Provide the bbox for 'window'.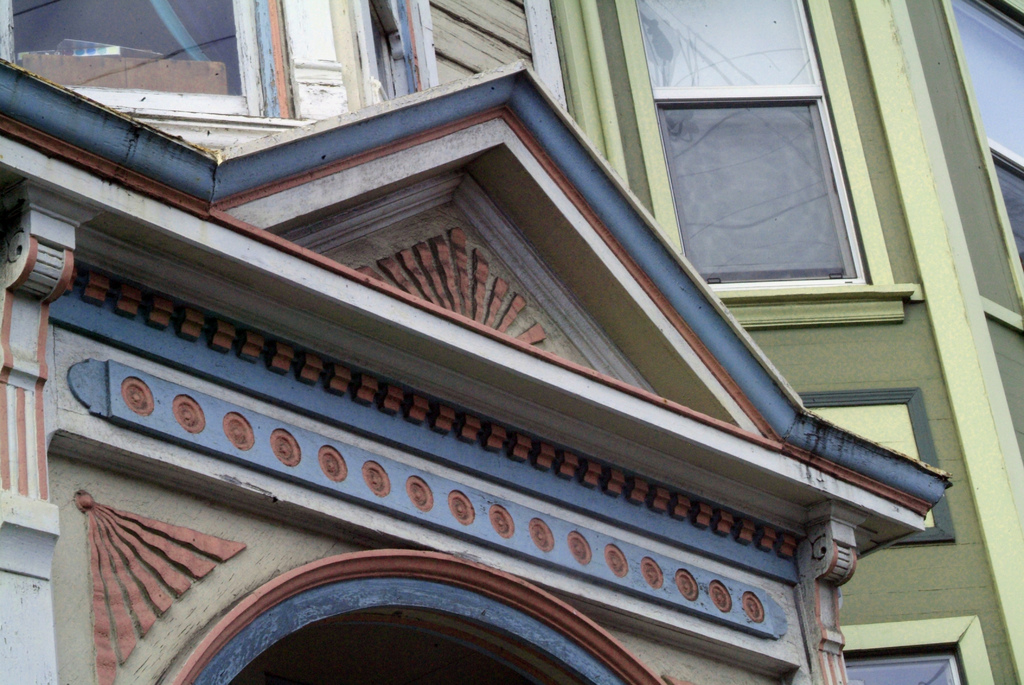
{"left": 938, "top": 0, "right": 1023, "bottom": 330}.
